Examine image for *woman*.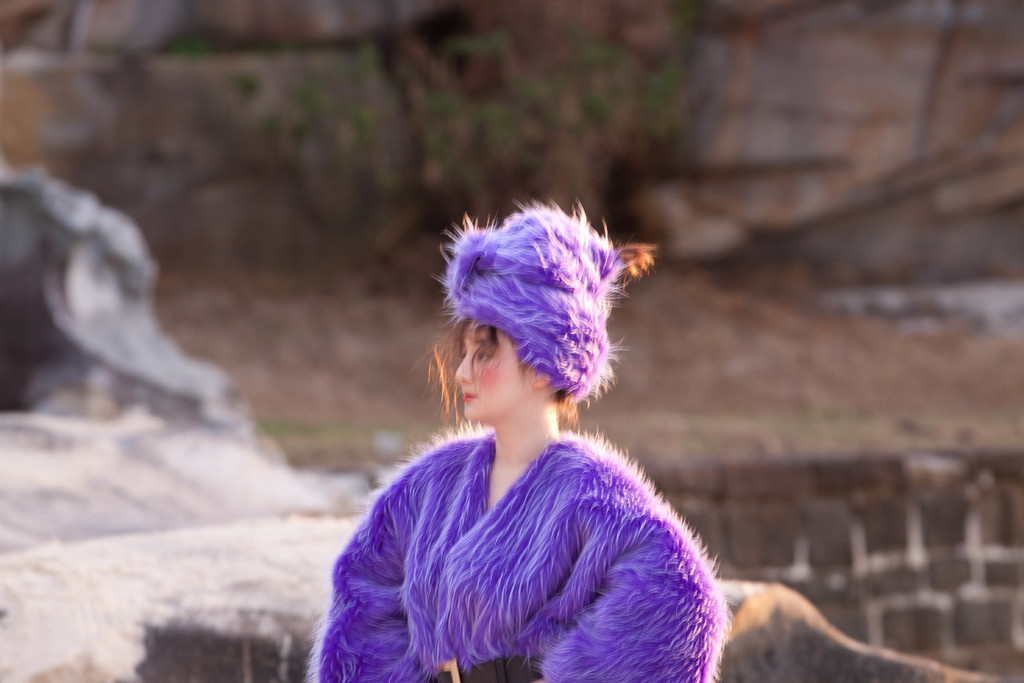
Examination result: 326:177:750:672.
